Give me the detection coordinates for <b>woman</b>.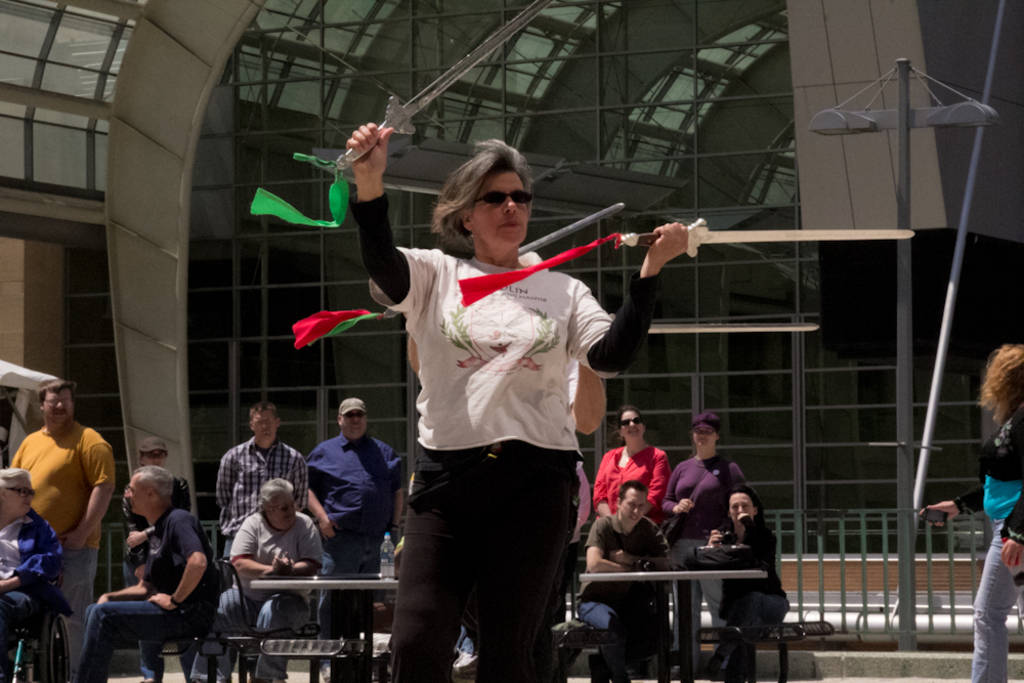
detection(120, 436, 200, 682).
